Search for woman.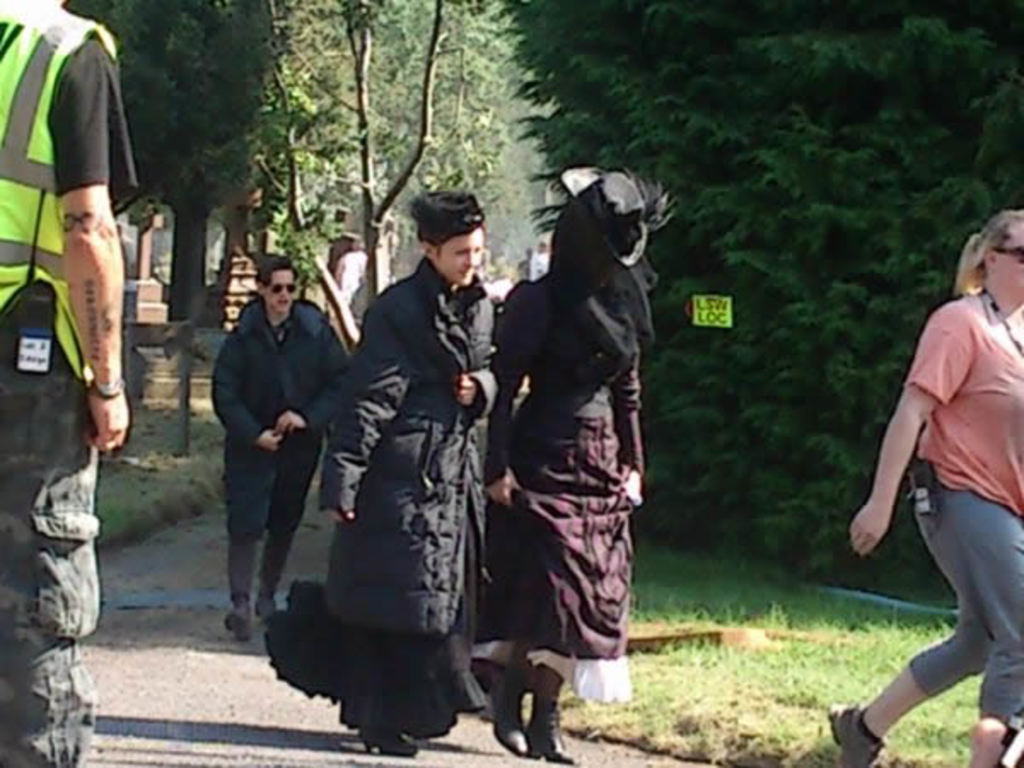
Found at bbox=(835, 203, 1022, 766).
